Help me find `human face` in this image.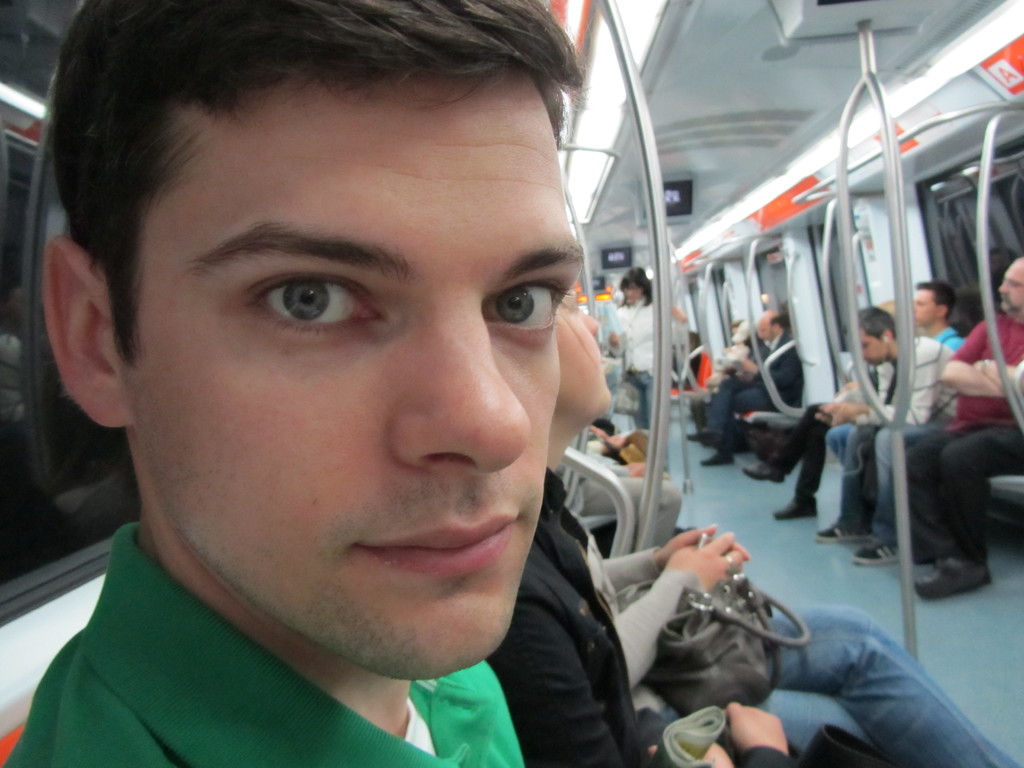
Found it: locate(618, 277, 644, 300).
